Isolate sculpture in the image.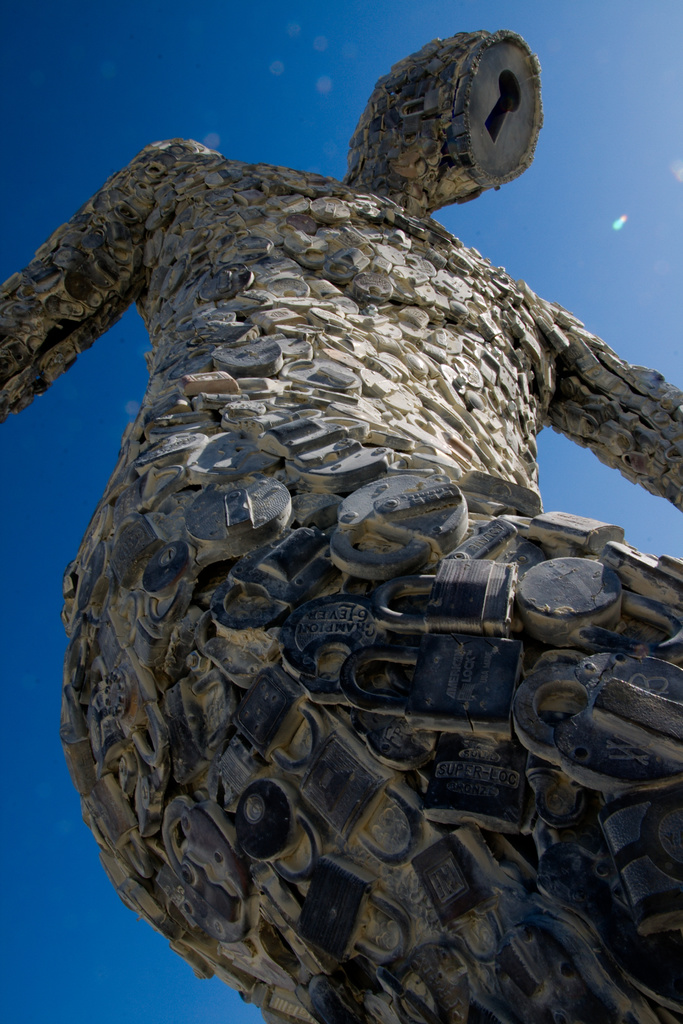
Isolated region: (19,58,655,978).
